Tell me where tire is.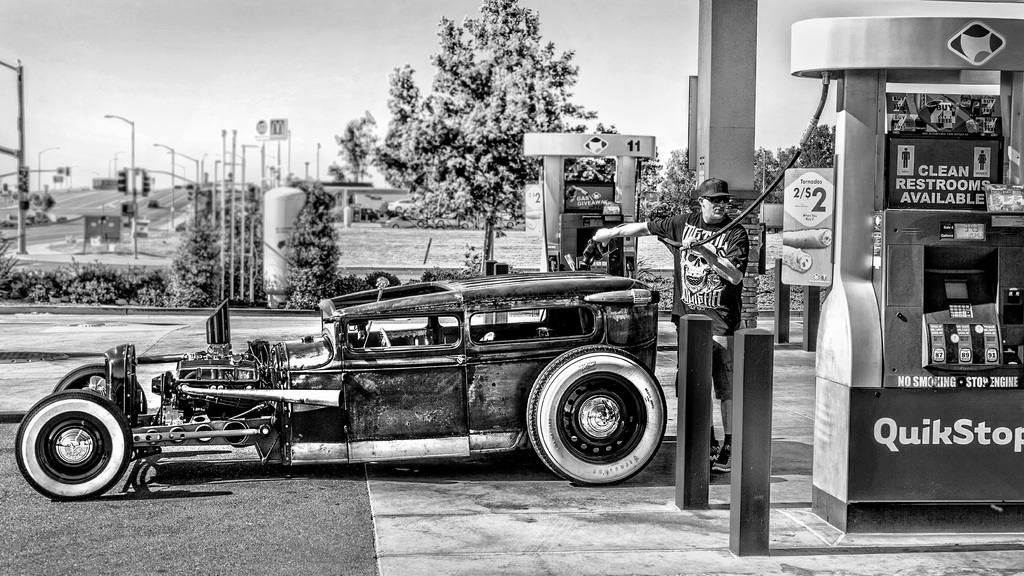
tire is at crop(59, 368, 149, 412).
